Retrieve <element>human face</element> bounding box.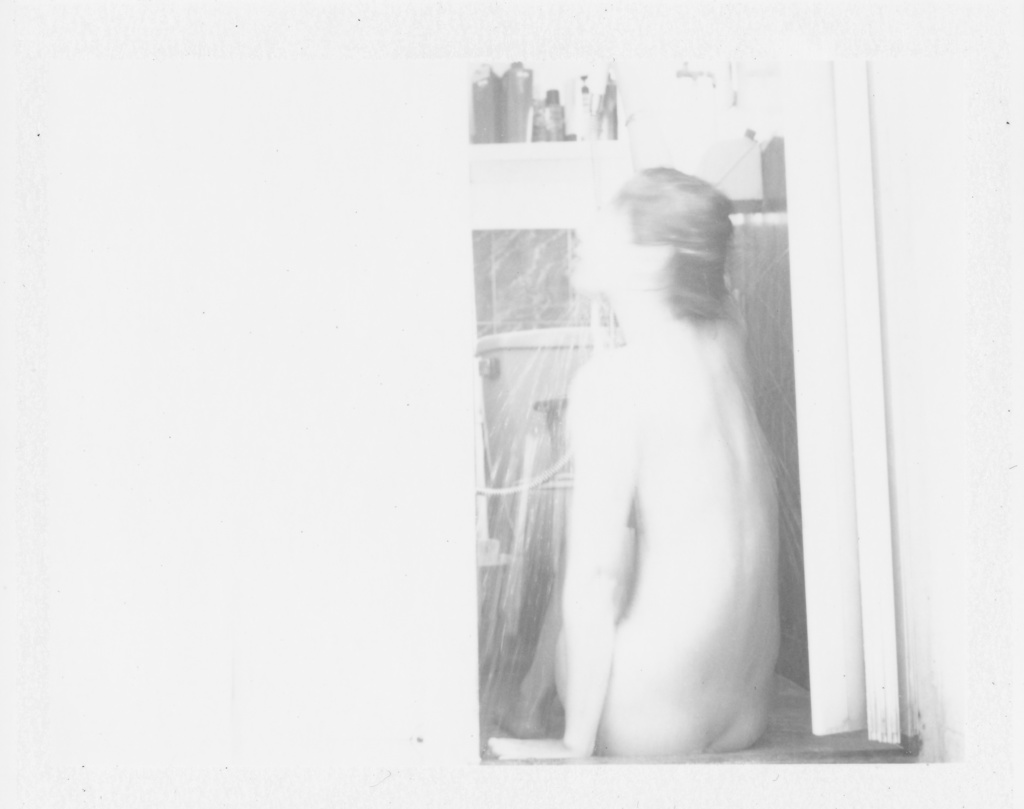
Bounding box: <box>568,197,649,285</box>.
